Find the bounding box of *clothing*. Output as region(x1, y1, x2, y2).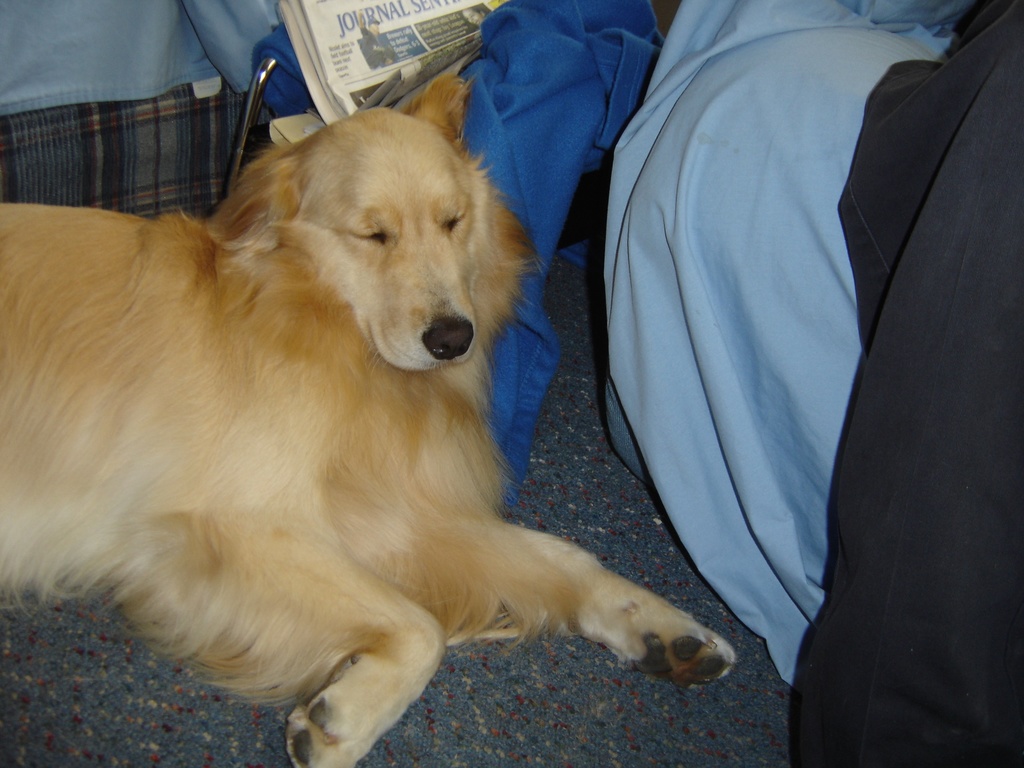
region(730, 120, 1018, 737).
